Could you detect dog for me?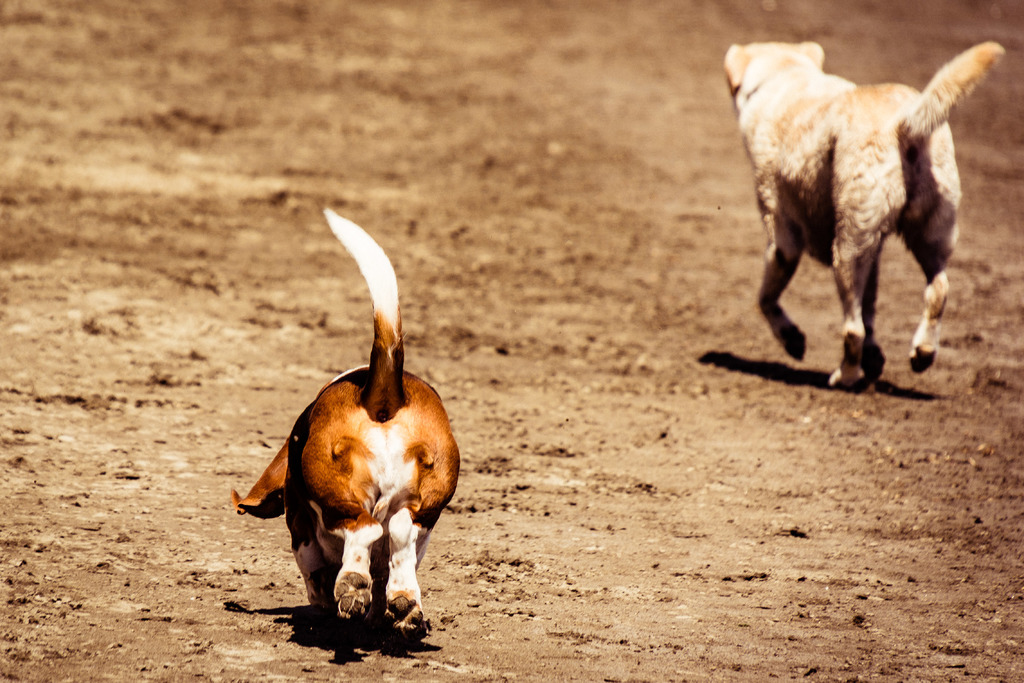
Detection result: region(230, 207, 463, 645).
